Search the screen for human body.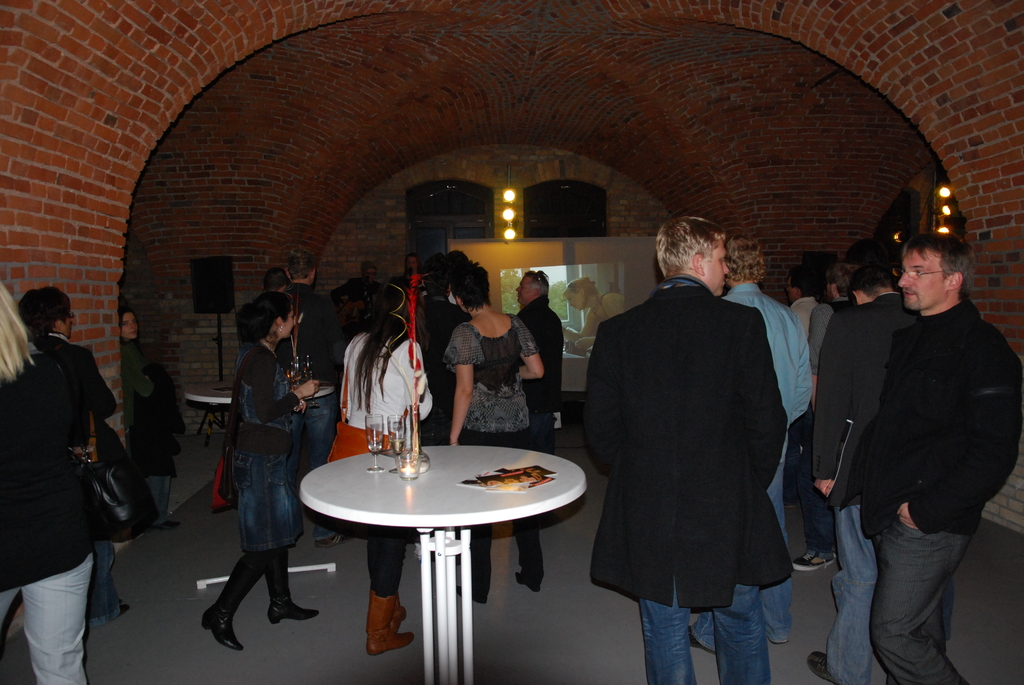
Found at Rect(584, 215, 794, 684).
